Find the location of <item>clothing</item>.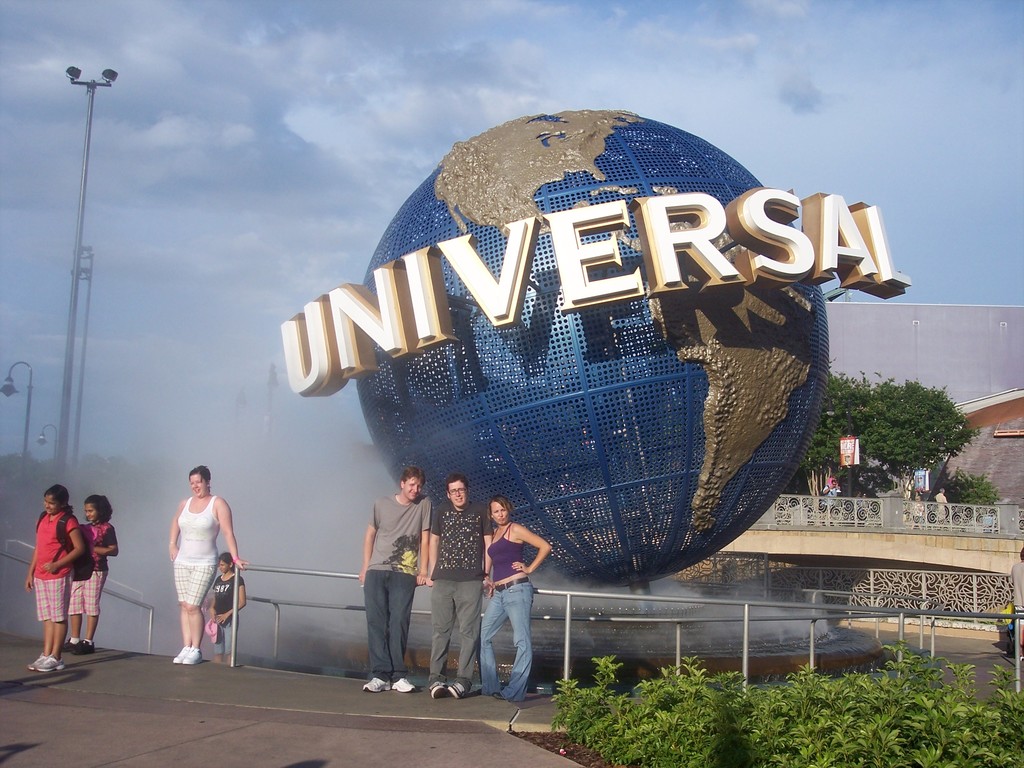
Location: pyautogui.locateOnScreen(363, 498, 431, 679).
